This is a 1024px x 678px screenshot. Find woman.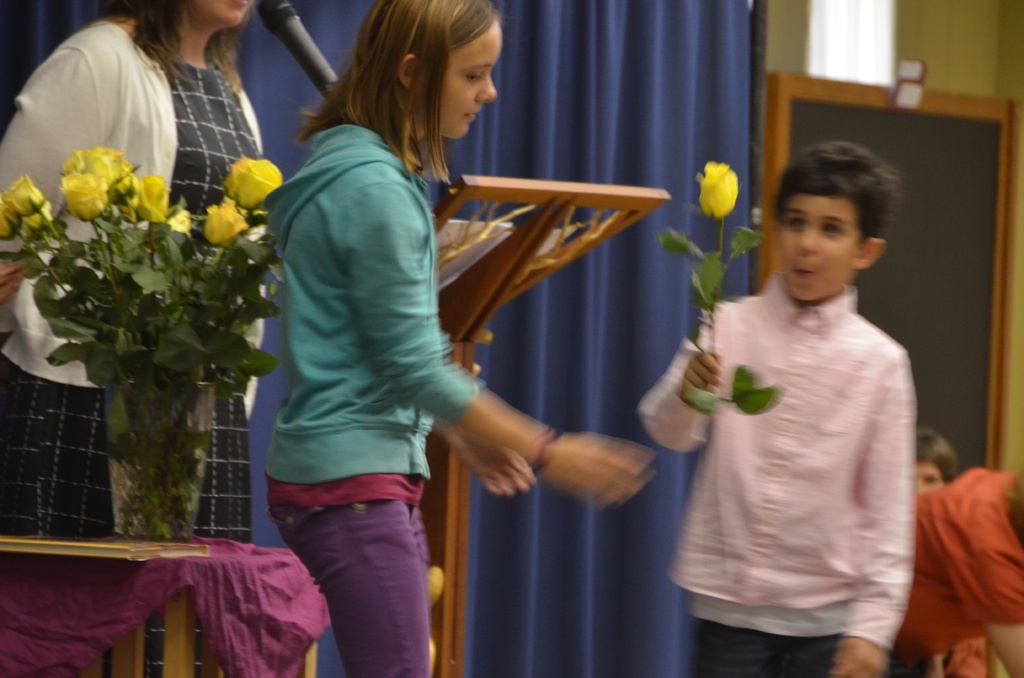
Bounding box: <region>0, 0, 263, 677</region>.
